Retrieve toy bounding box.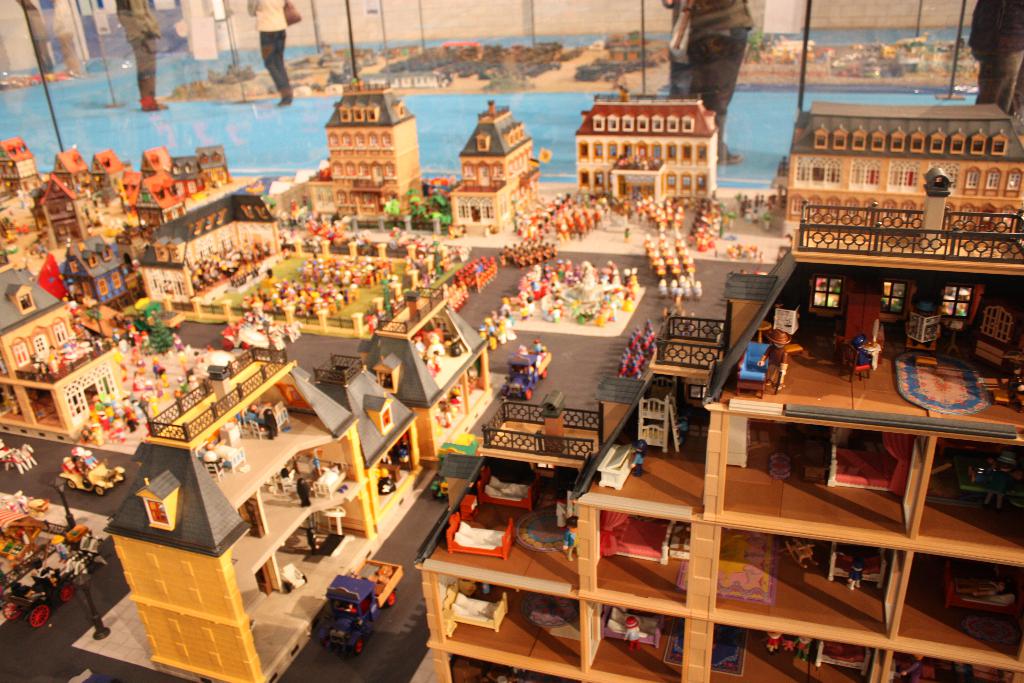
Bounding box: crop(976, 298, 1021, 371).
